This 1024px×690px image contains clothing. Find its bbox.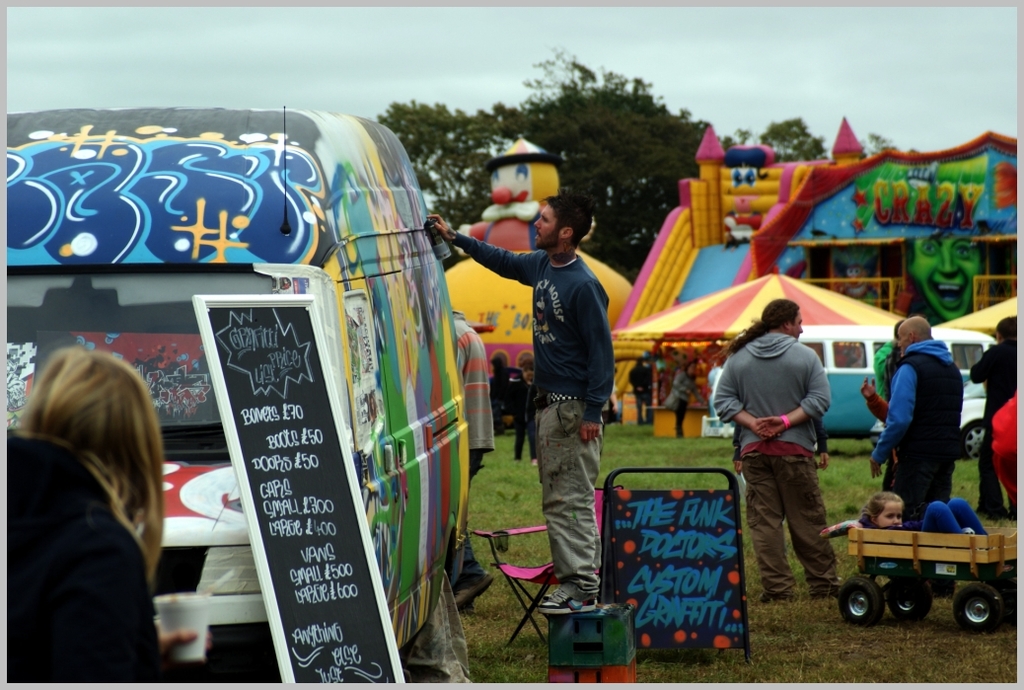
<box>723,298,841,595</box>.
